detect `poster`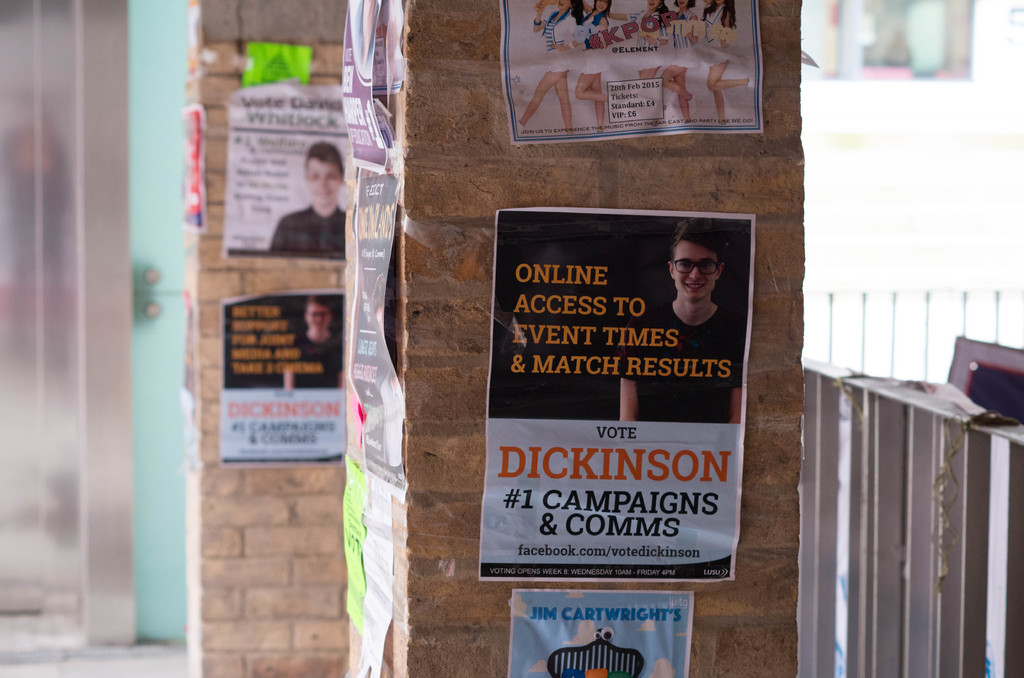
bbox=[216, 296, 348, 466]
